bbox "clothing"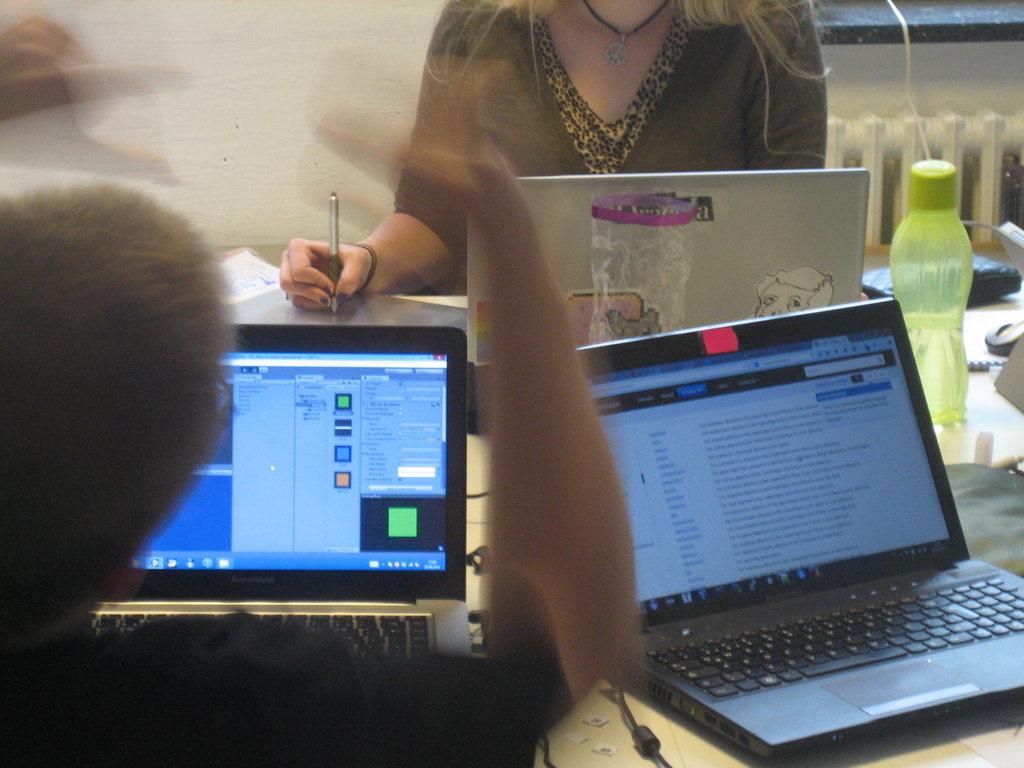
375, 29, 849, 232
